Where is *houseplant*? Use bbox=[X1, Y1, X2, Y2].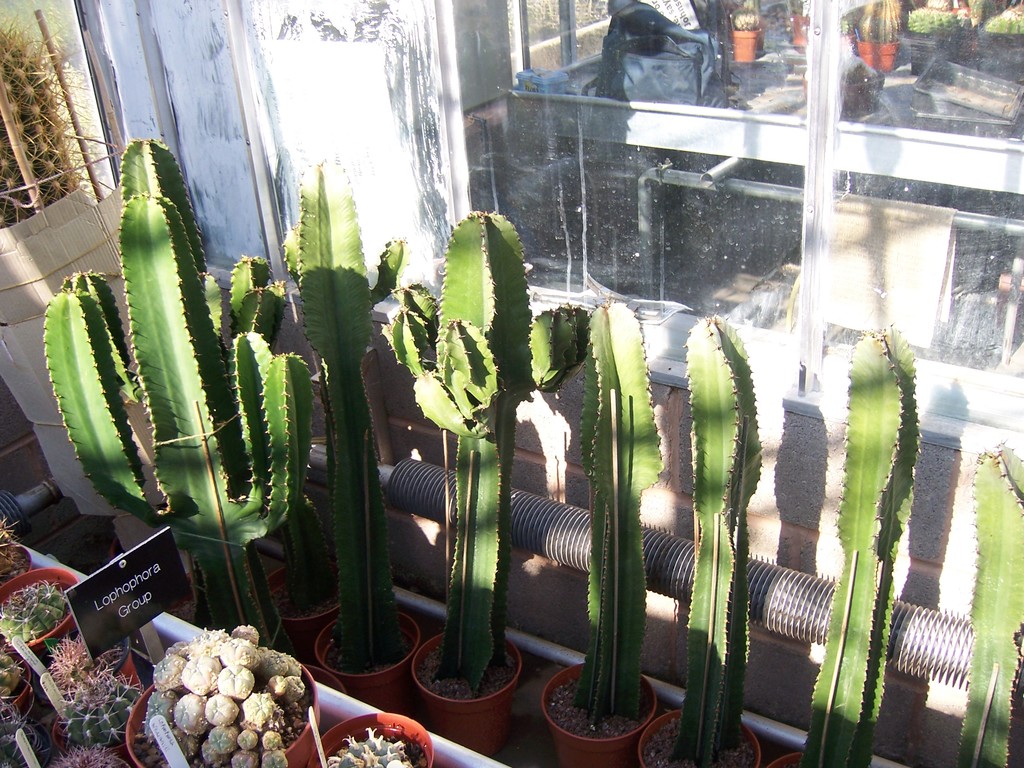
bbox=[532, 292, 658, 767].
